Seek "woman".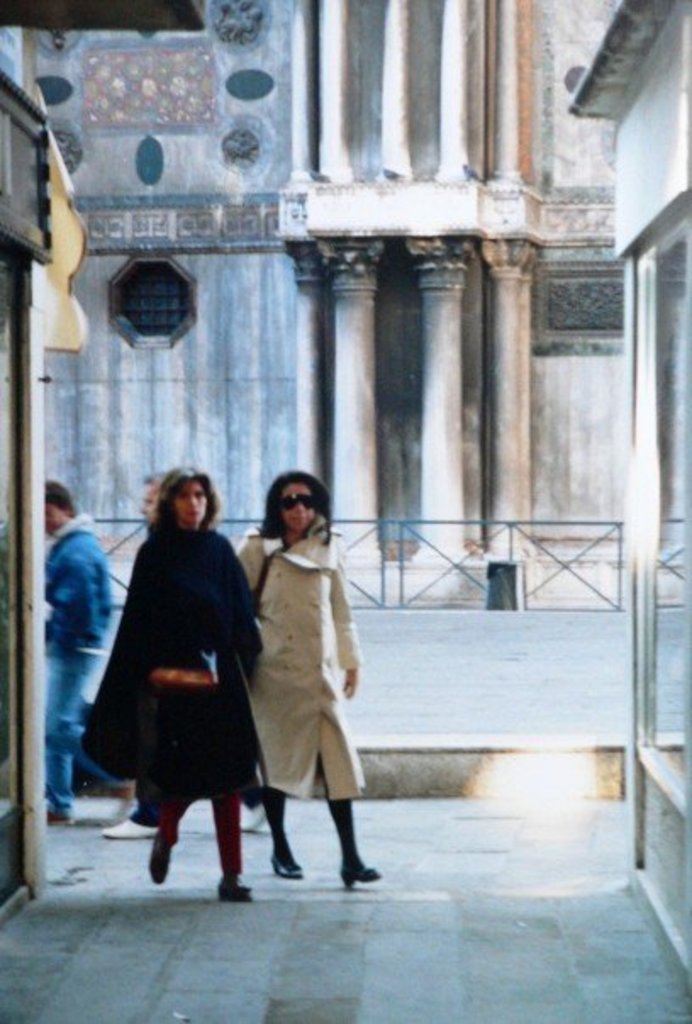
left=90, top=465, right=275, bottom=895.
